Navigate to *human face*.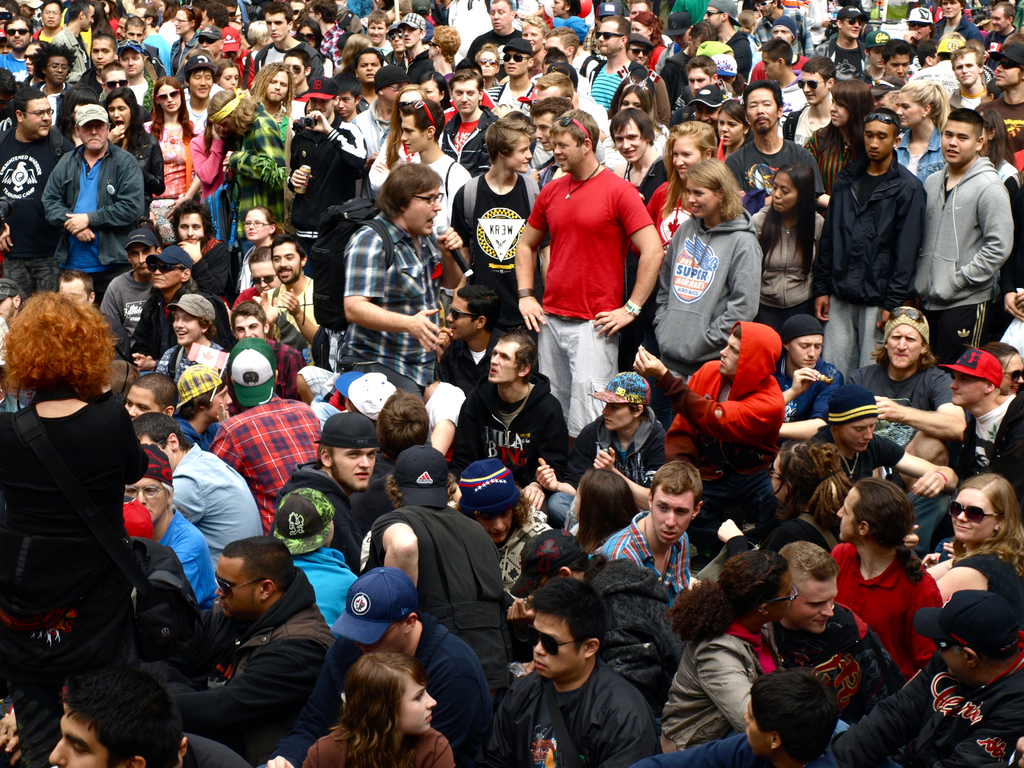
Navigation target: bbox=[479, 511, 511, 547].
